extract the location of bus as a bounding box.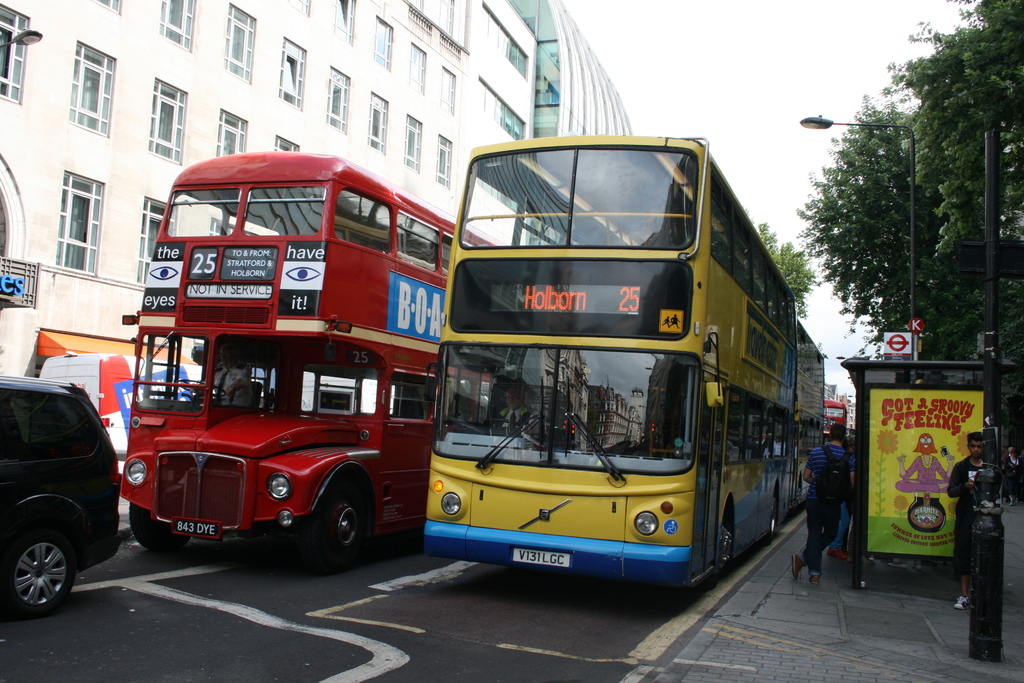
115/147/509/571.
